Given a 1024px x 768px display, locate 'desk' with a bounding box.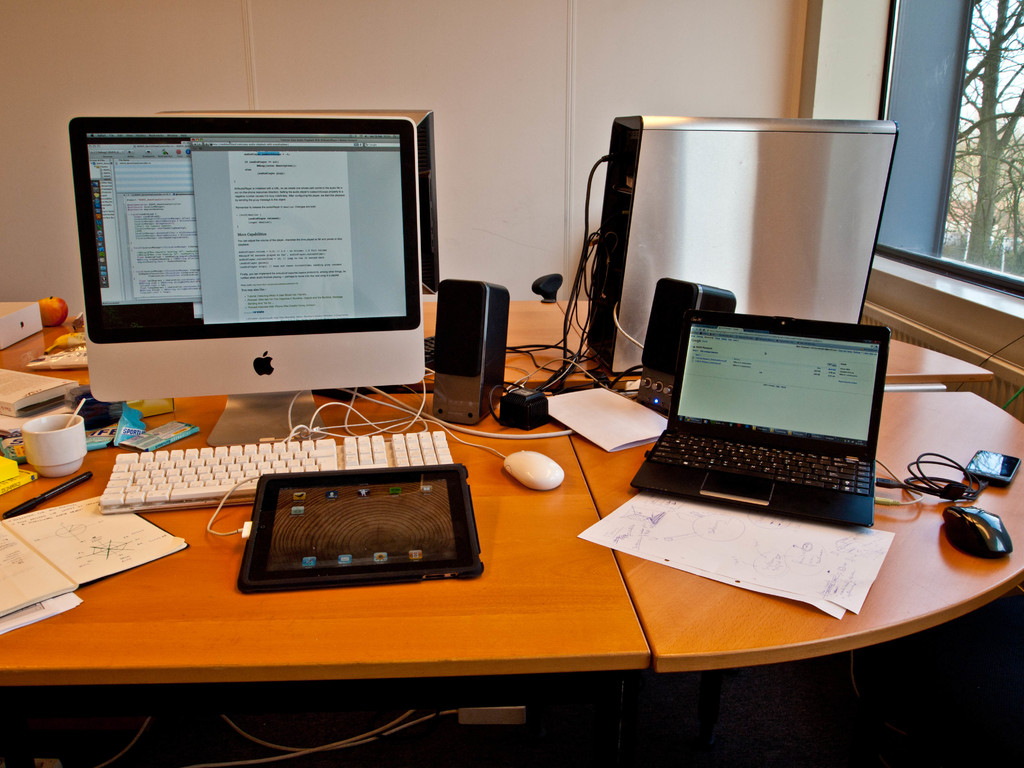
Located: detection(5, 296, 1023, 761).
